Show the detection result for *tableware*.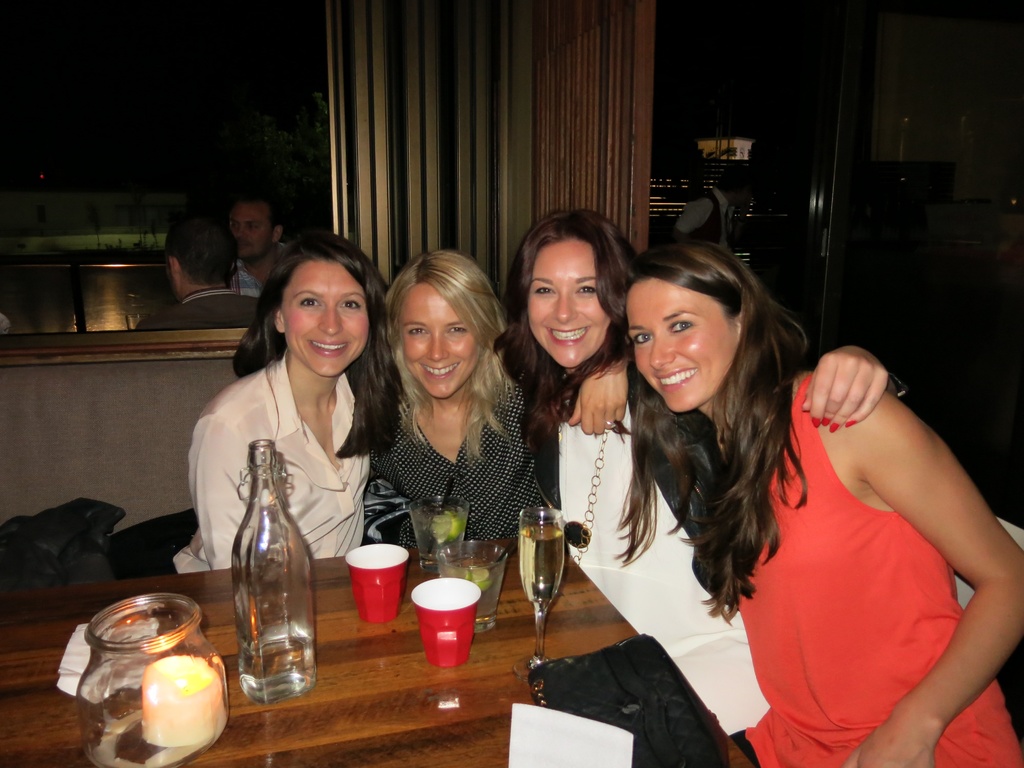
Rect(413, 497, 476, 568).
